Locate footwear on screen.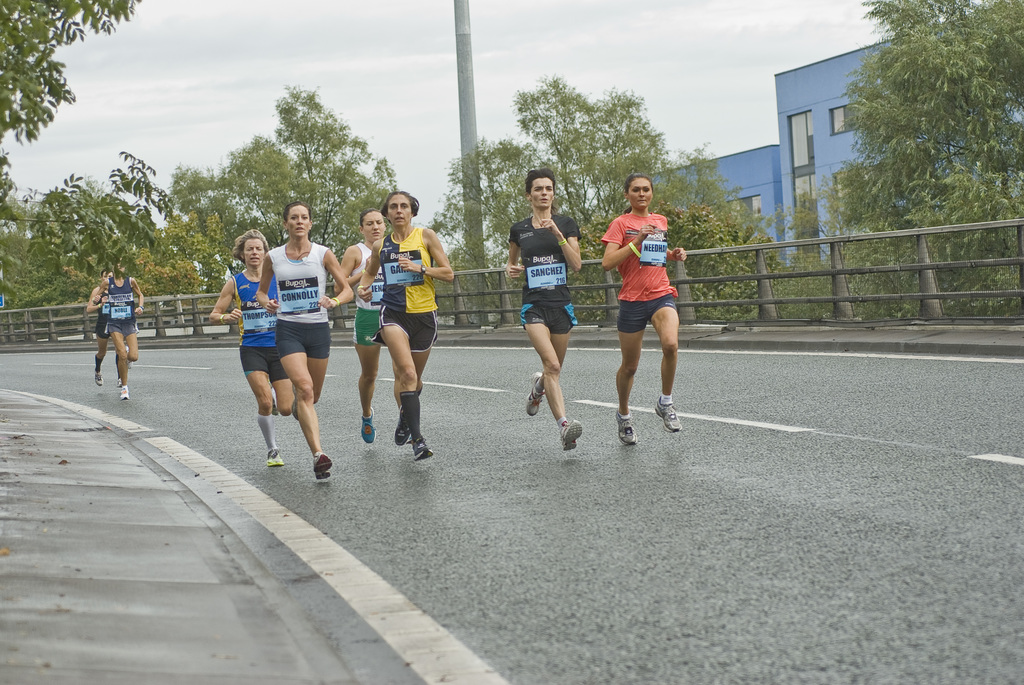
On screen at bbox=[527, 370, 547, 418].
